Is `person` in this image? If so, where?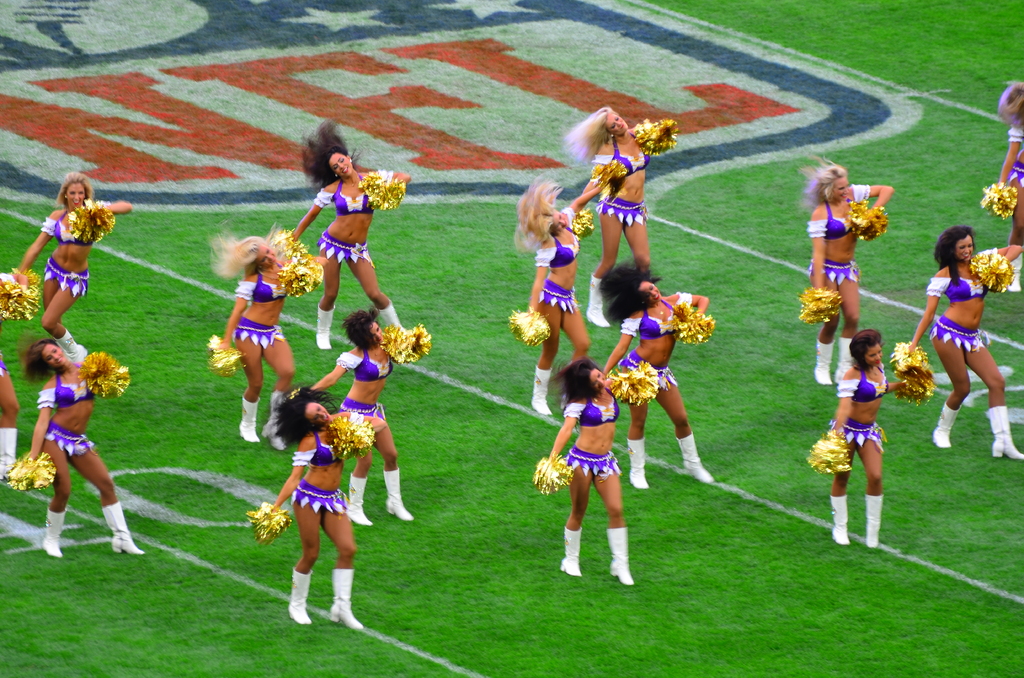
Yes, at <bbox>257, 382, 369, 631</bbox>.
